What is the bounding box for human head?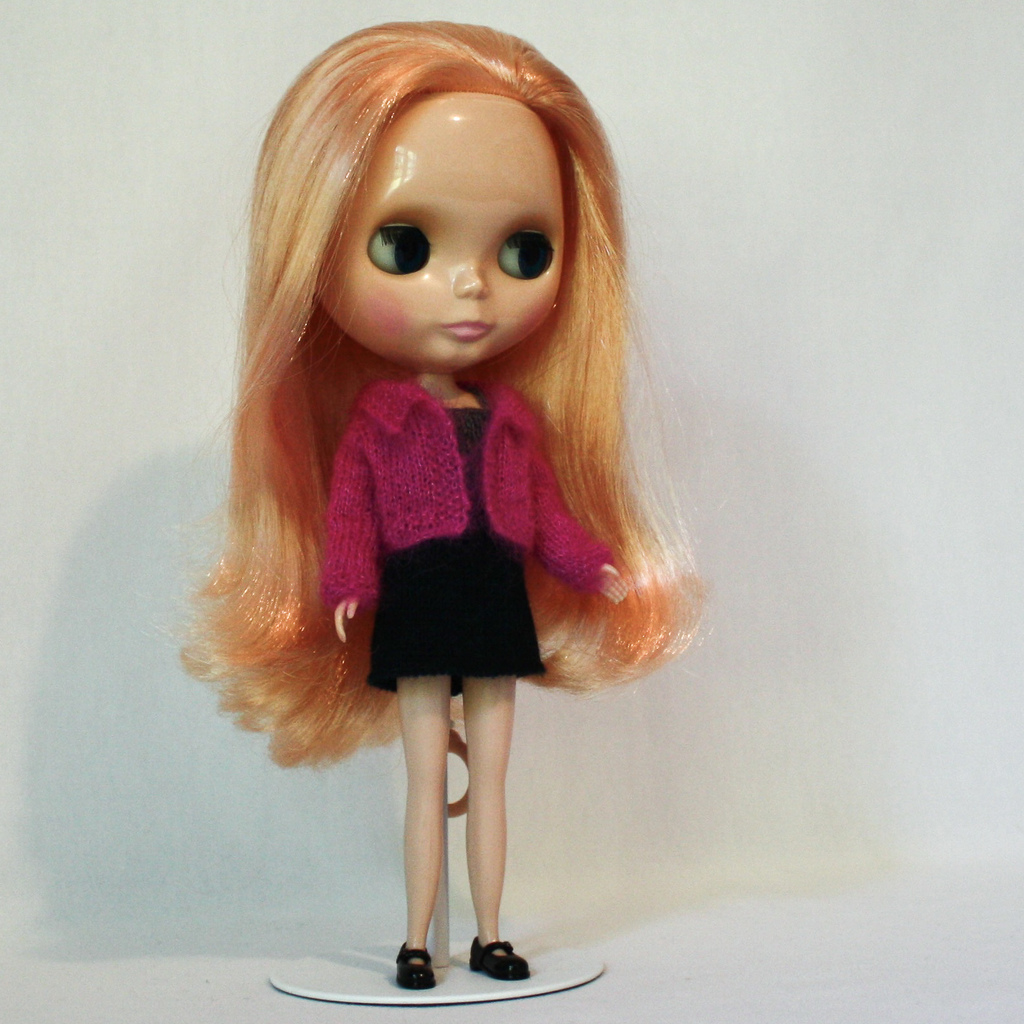
(left=268, top=38, right=606, bottom=417).
